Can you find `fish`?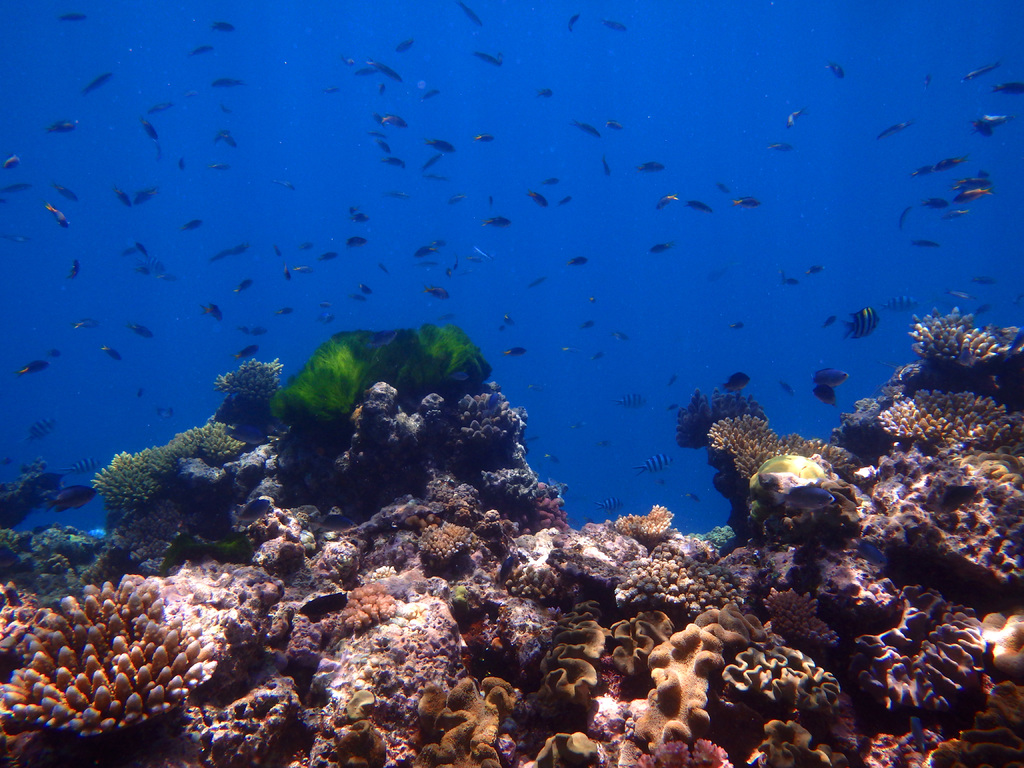
Yes, bounding box: 235/279/255/295.
